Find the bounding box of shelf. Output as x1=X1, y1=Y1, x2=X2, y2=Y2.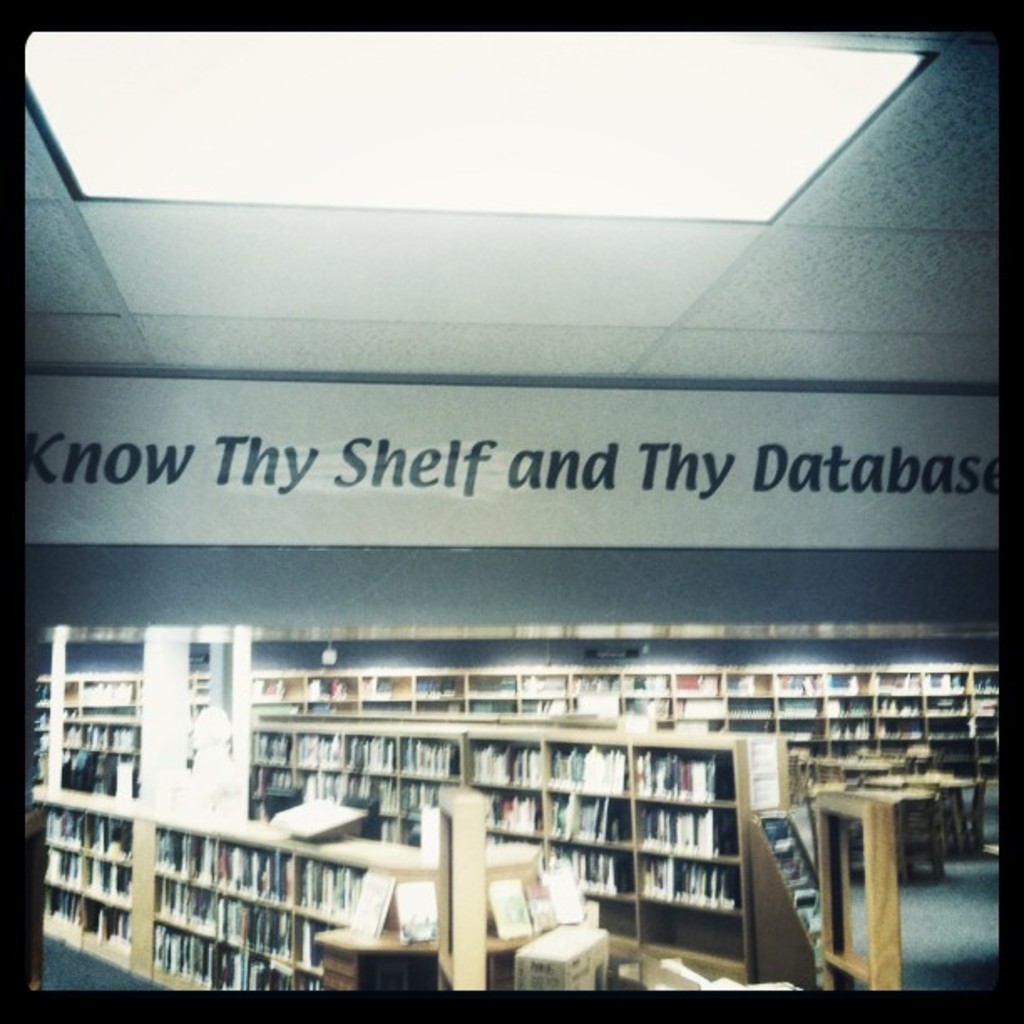
x1=45, y1=892, x2=74, y2=937.
